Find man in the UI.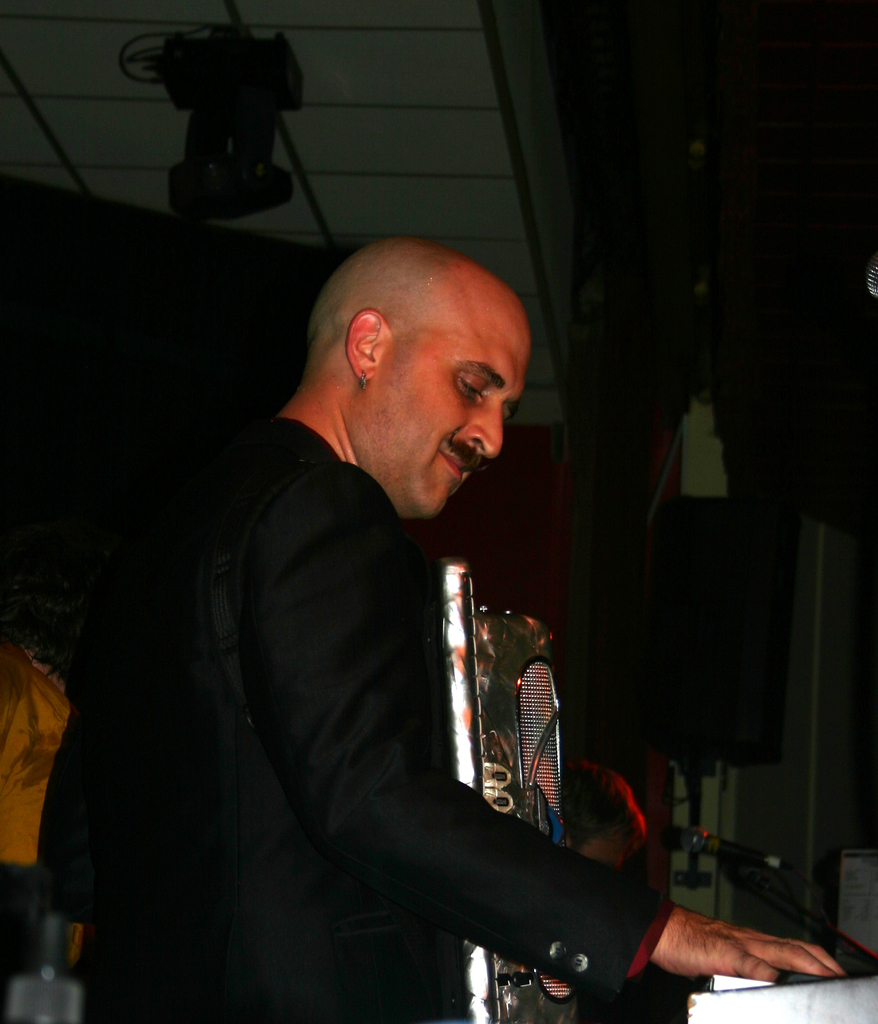
UI element at pyautogui.locateOnScreen(31, 232, 845, 1023).
